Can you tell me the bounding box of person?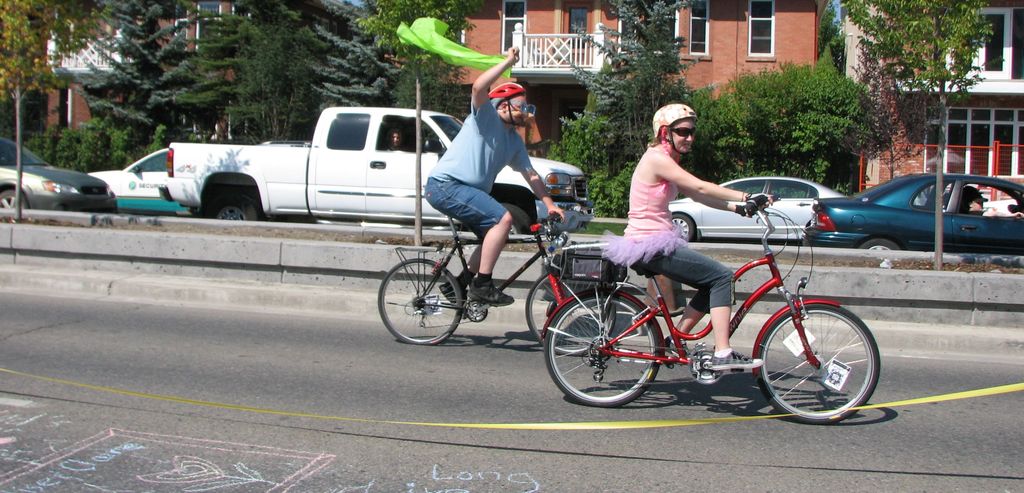
crop(422, 47, 564, 321).
